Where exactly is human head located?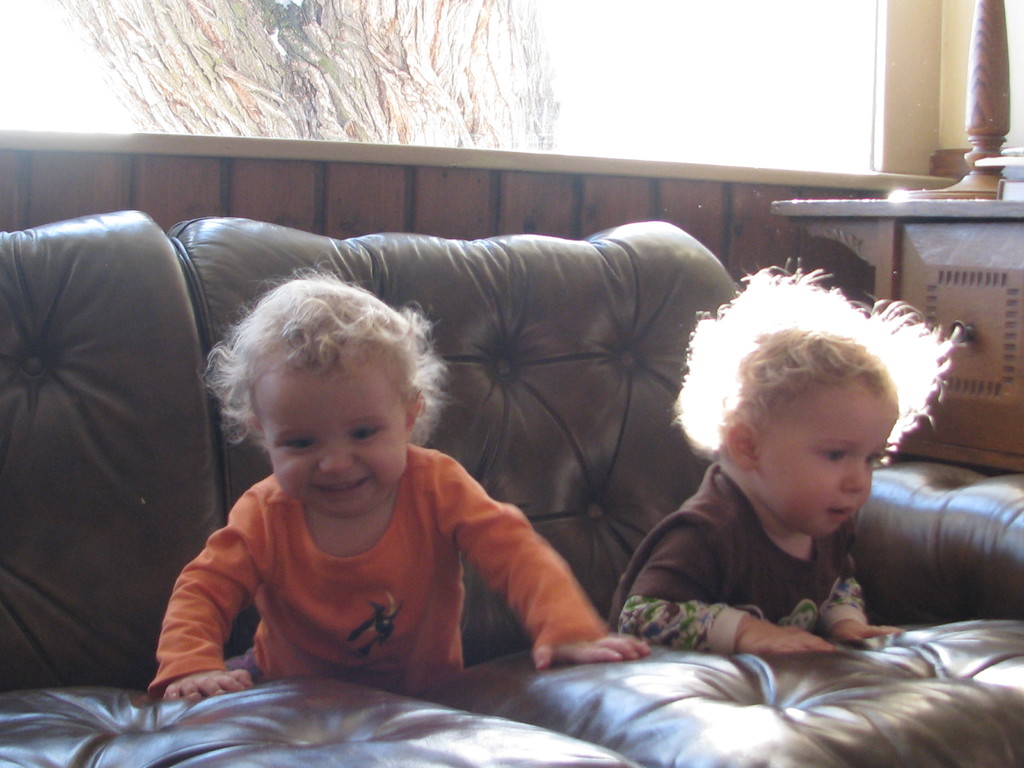
Its bounding box is pyautogui.locateOnScreen(243, 270, 412, 537).
